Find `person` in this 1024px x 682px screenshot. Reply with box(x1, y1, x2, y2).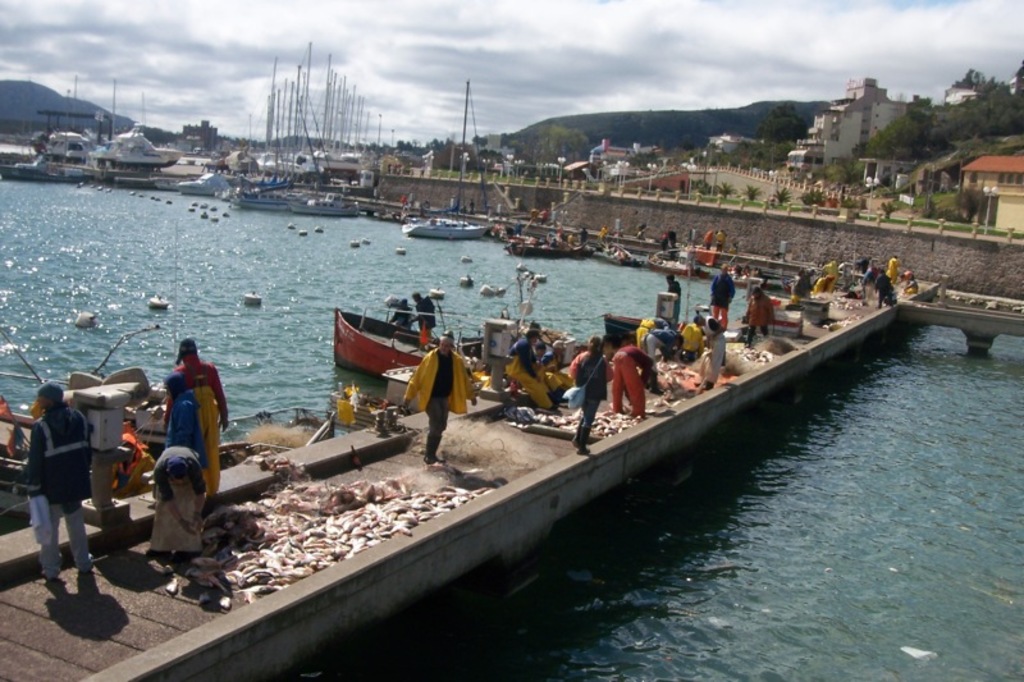
box(650, 329, 672, 361).
